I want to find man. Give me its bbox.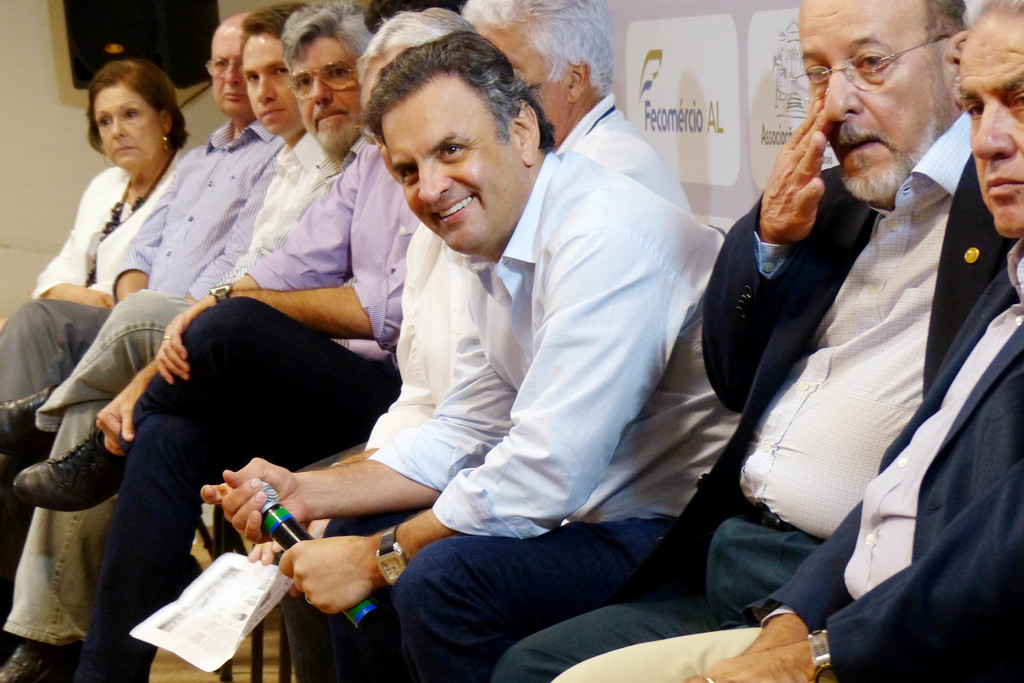
0 0 318 682.
